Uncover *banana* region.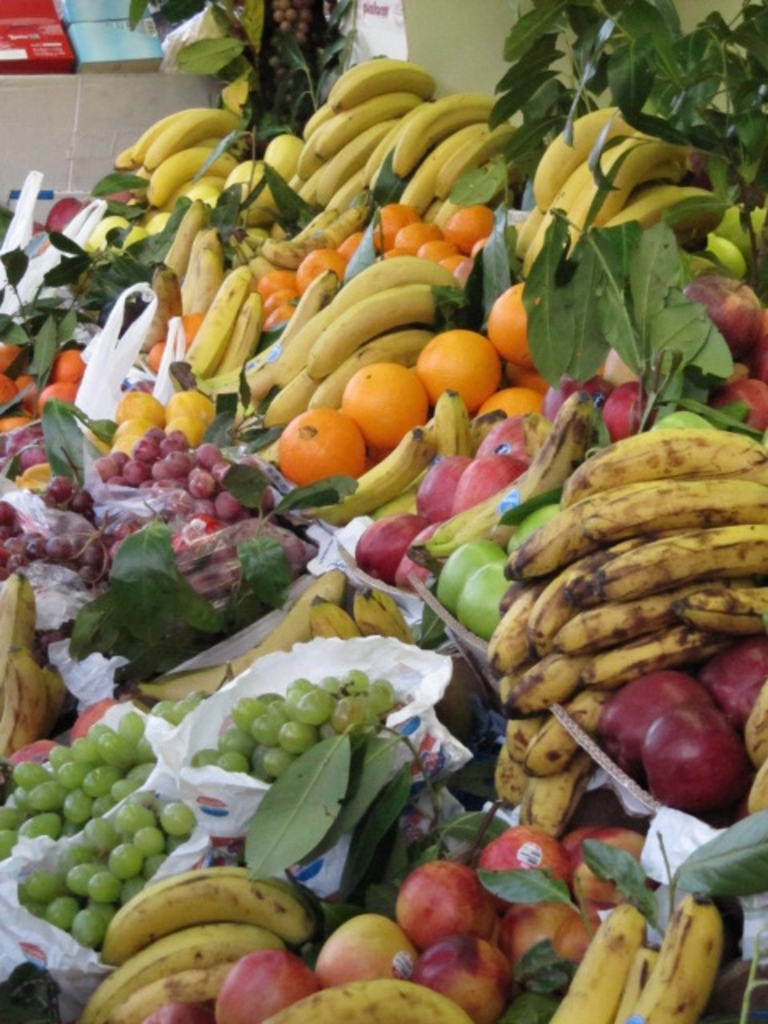
Uncovered: {"x1": 618, "y1": 944, "x2": 664, "y2": 1022}.
